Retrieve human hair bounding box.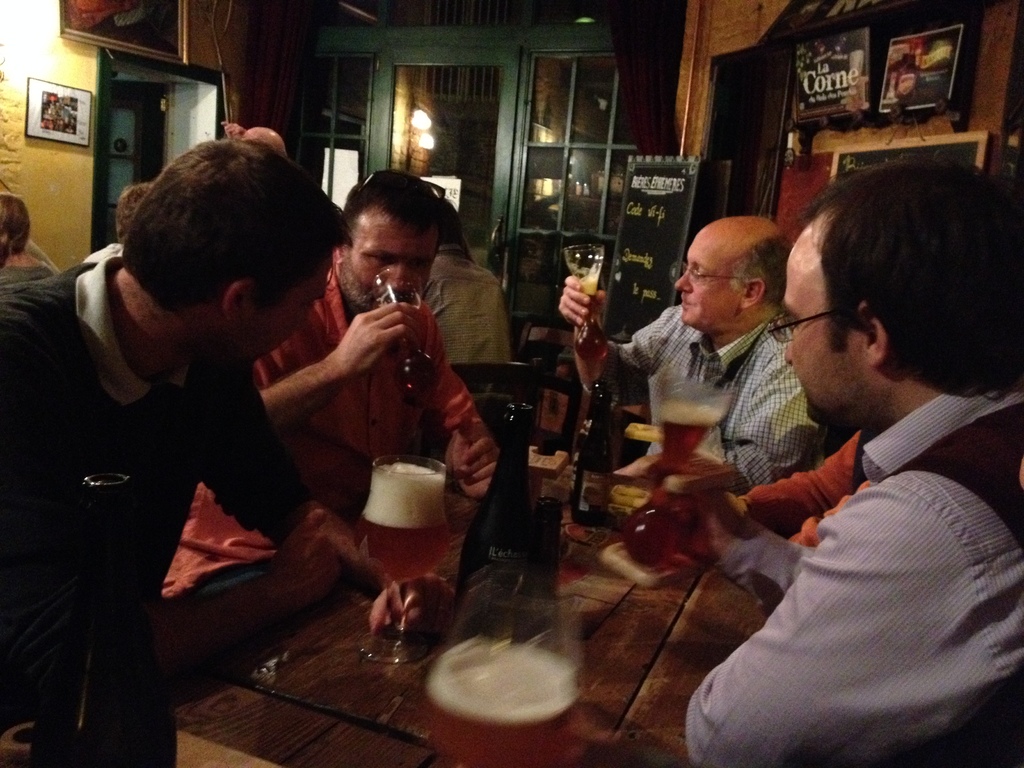
Bounding box: [left=674, top=220, right=793, bottom=332].
